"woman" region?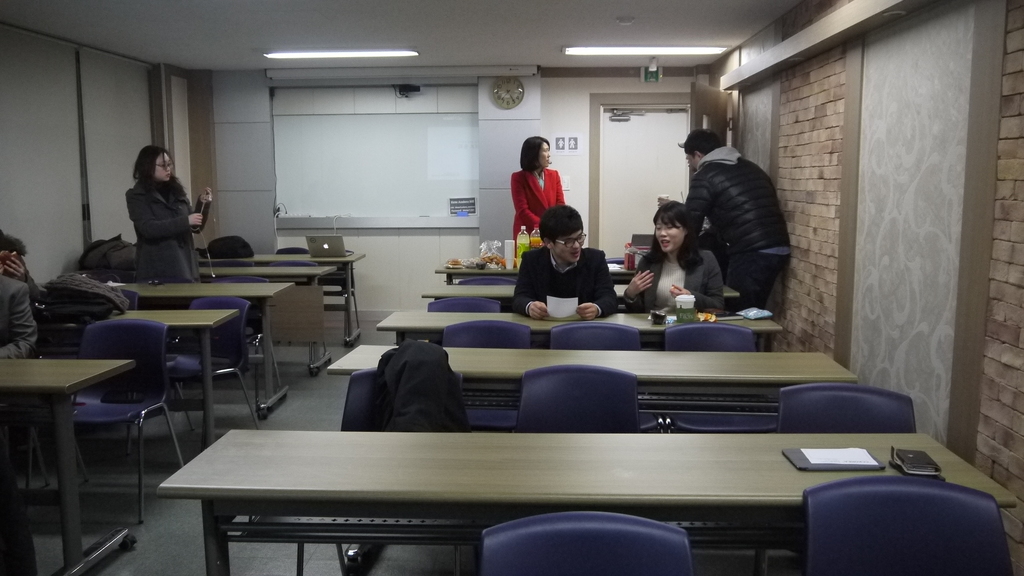
left=625, top=200, right=730, bottom=310
